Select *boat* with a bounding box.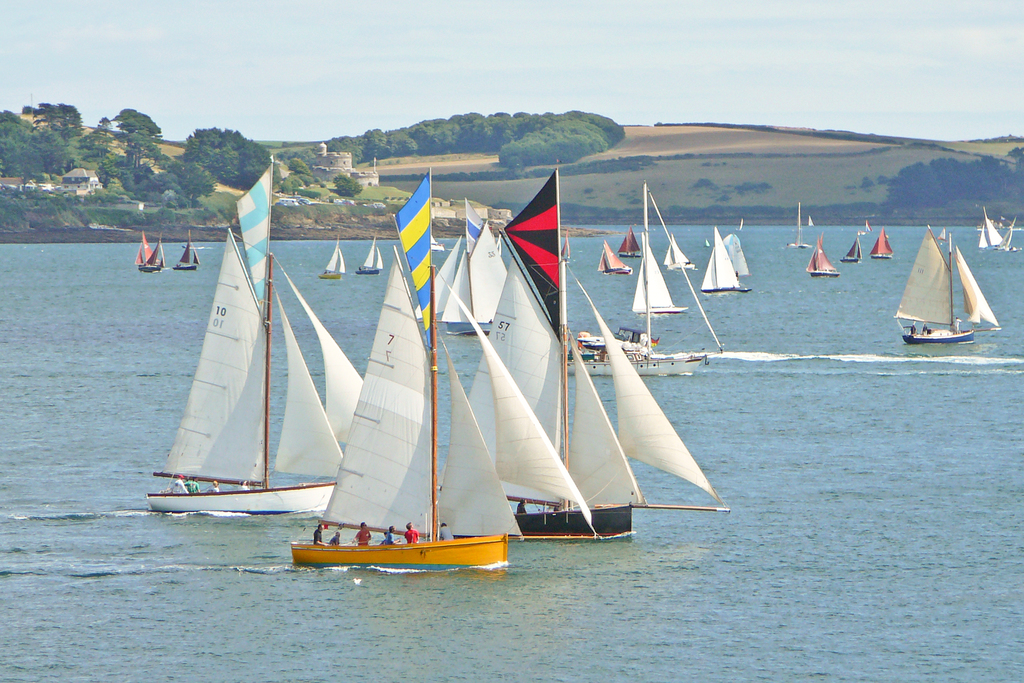
(805,240,836,276).
